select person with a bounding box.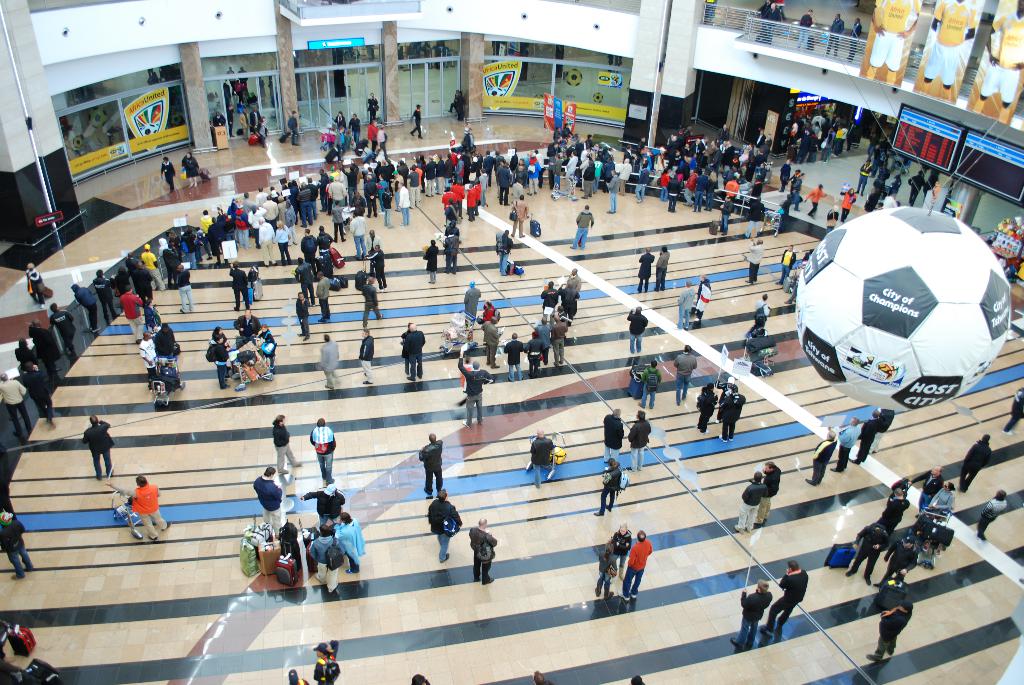
[417,434,447,491].
